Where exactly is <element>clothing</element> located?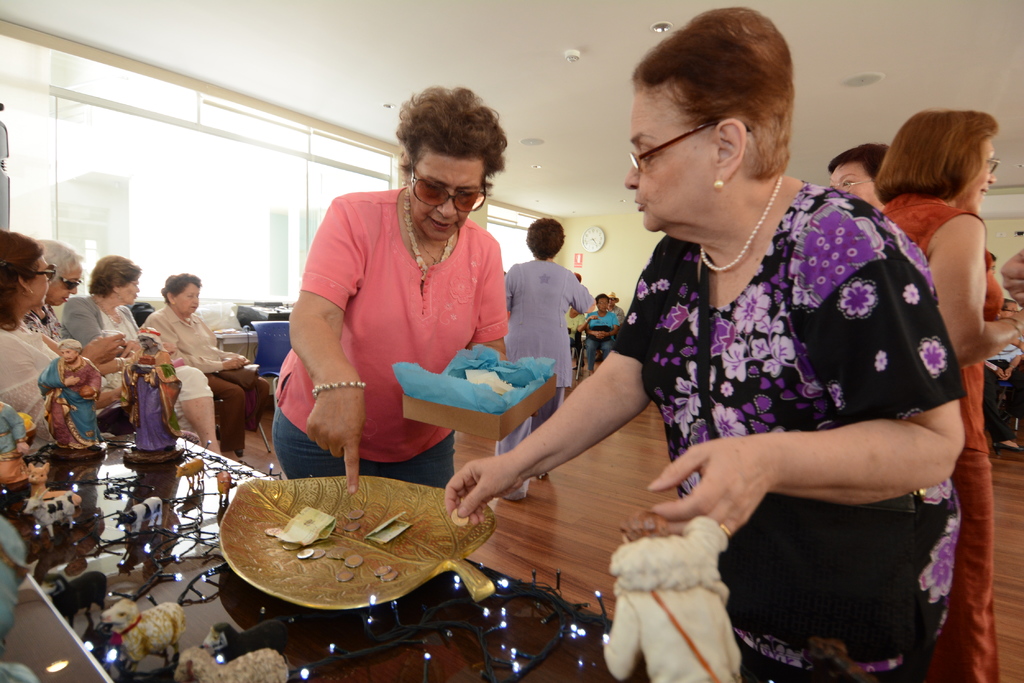
Its bounding box is select_region(504, 252, 597, 510).
